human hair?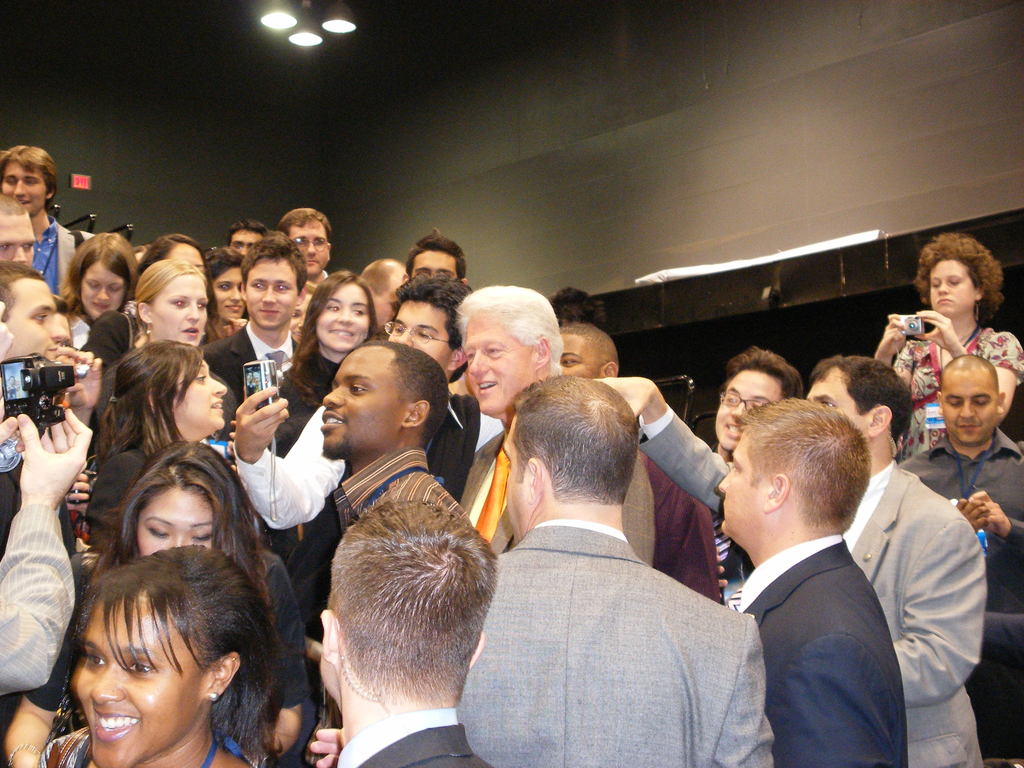
<bbox>226, 218, 263, 239</bbox>
